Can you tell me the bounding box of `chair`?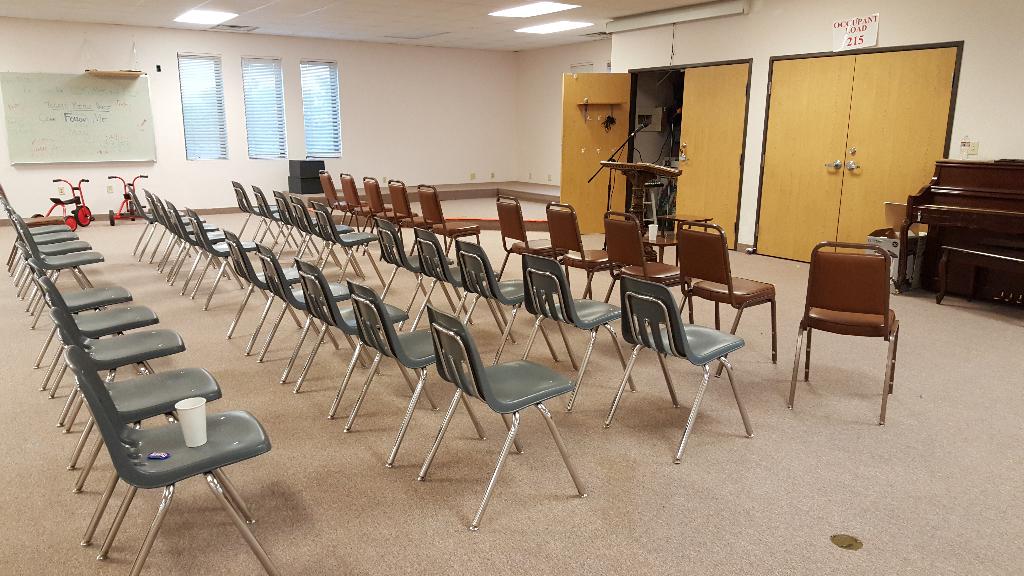
x1=797 y1=215 x2=908 y2=419.
